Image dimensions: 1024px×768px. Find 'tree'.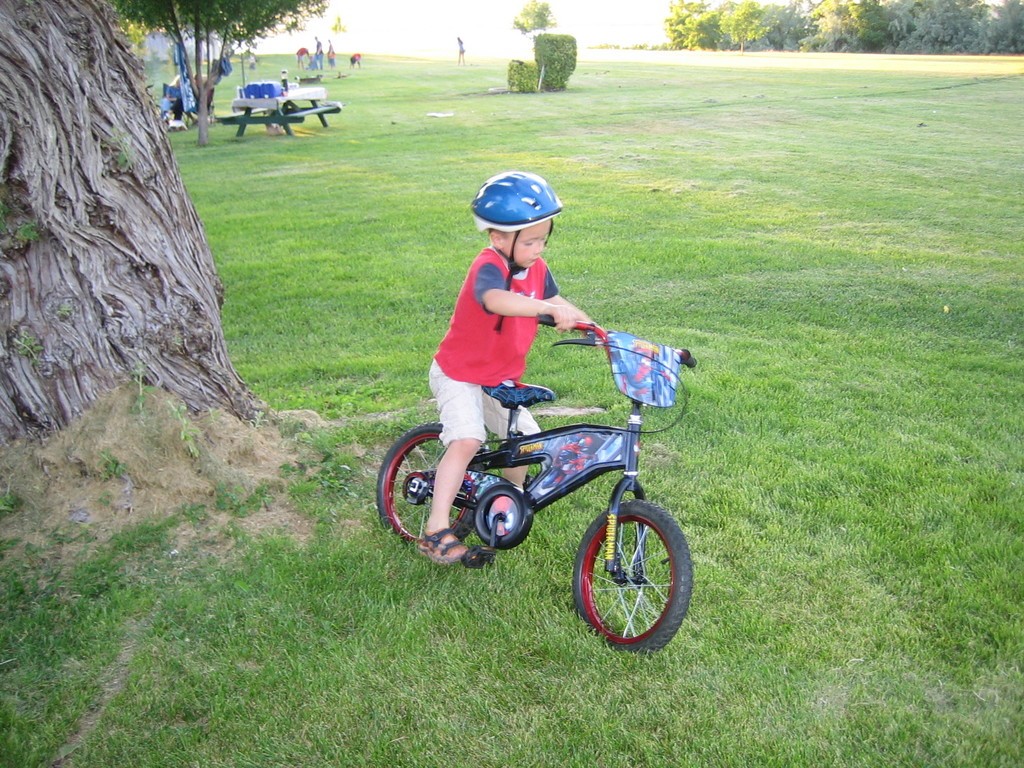
[0, 0, 273, 454].
